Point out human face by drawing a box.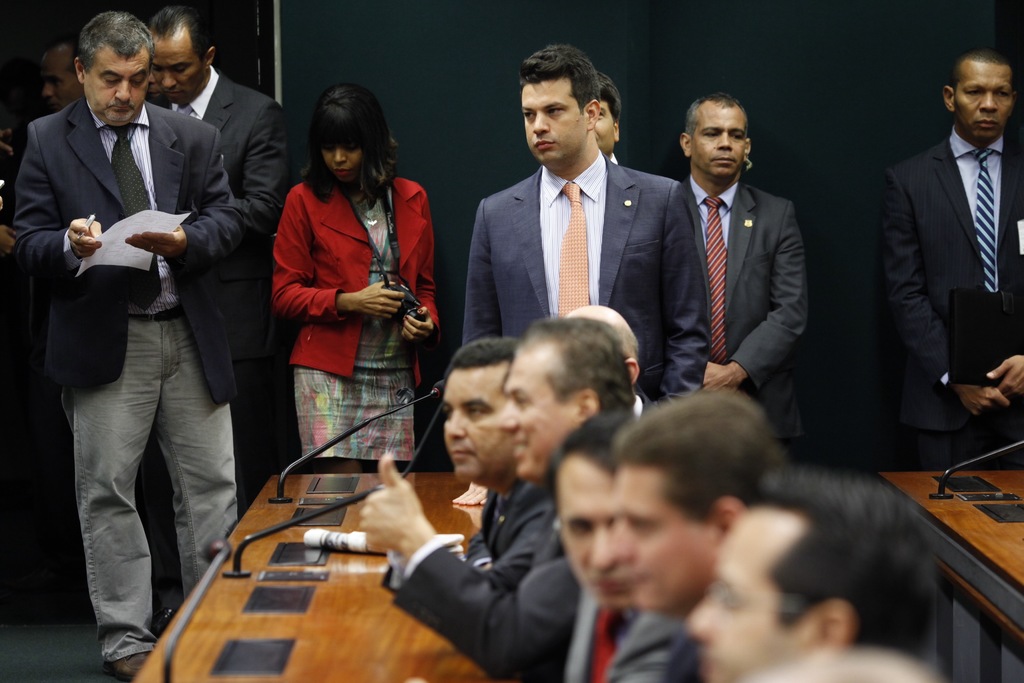
bbox(558, 457, 616, 595).
